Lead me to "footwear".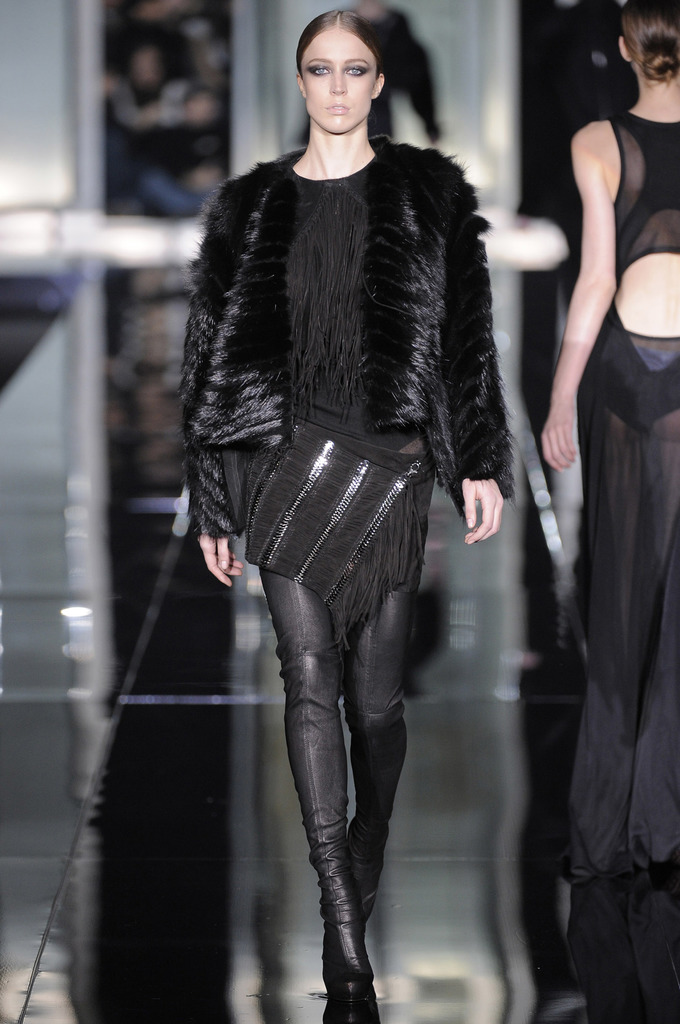
Lead to Rect(322, 970, 380, 1023).
